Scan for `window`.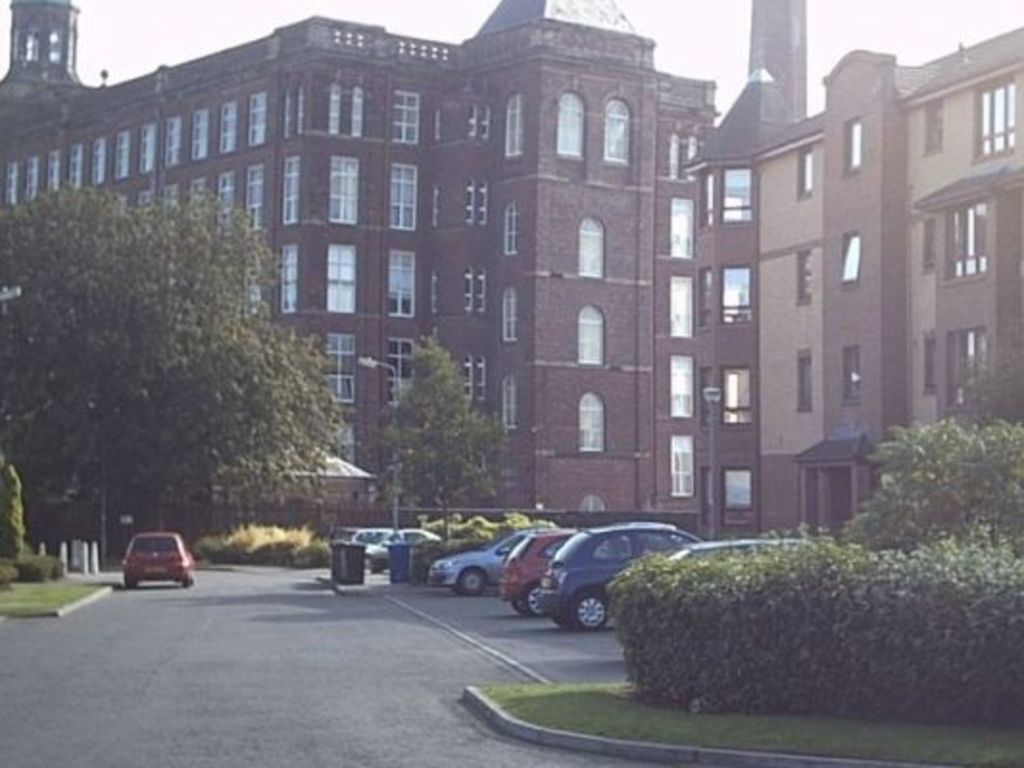
Scan result: [722,161,755,225].
